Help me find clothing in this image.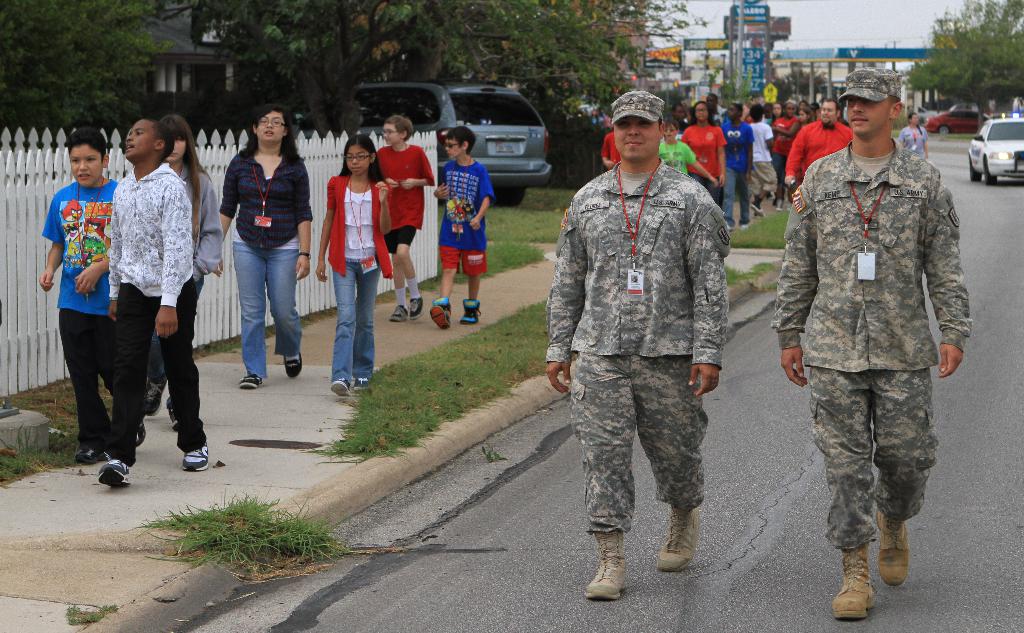
Found it: l=742, t=118, r=779, b=195.
